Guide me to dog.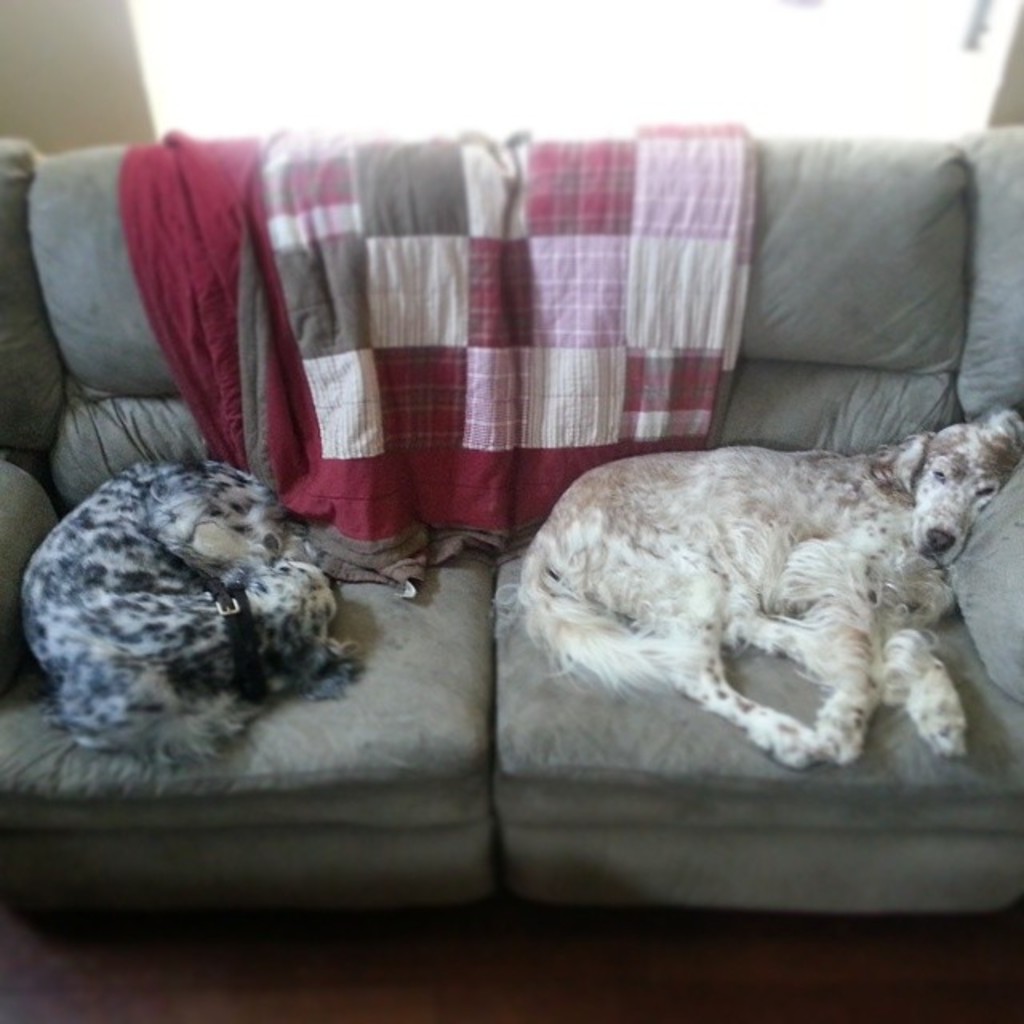
Guidance: 509,406,1022,768.
